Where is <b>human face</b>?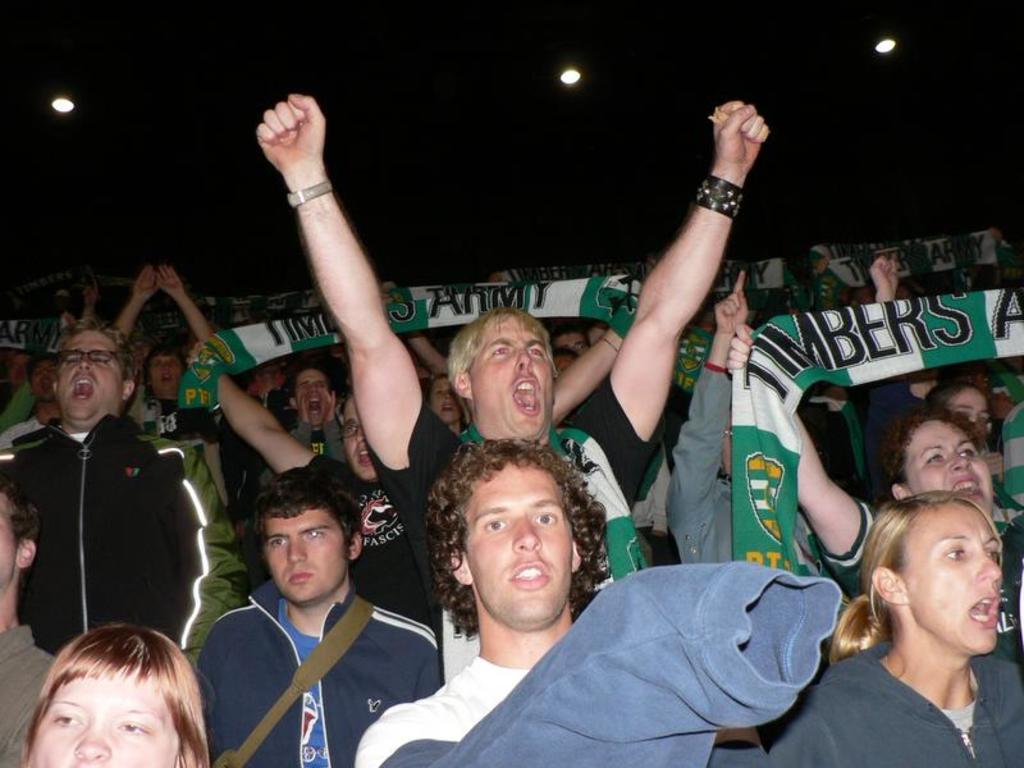
{"left": 472, "top": 315, "right": 553, "bottom": 444}.
